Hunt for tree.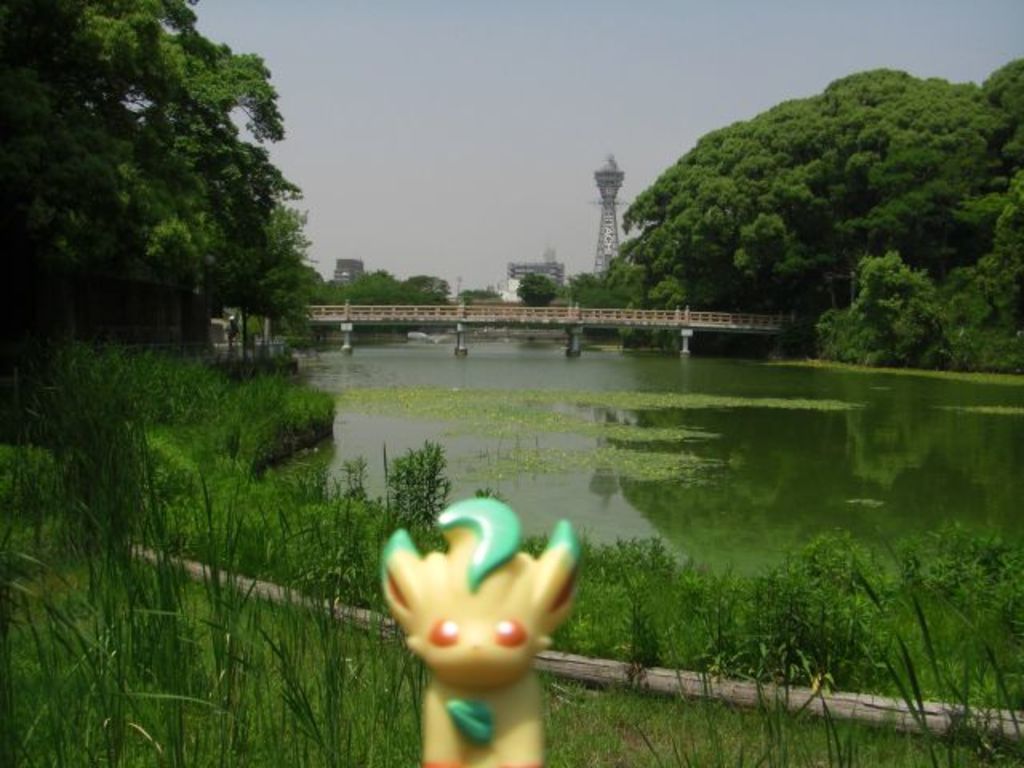
Hunted down at x1=600 y1=59 x2=995 y2=344.
